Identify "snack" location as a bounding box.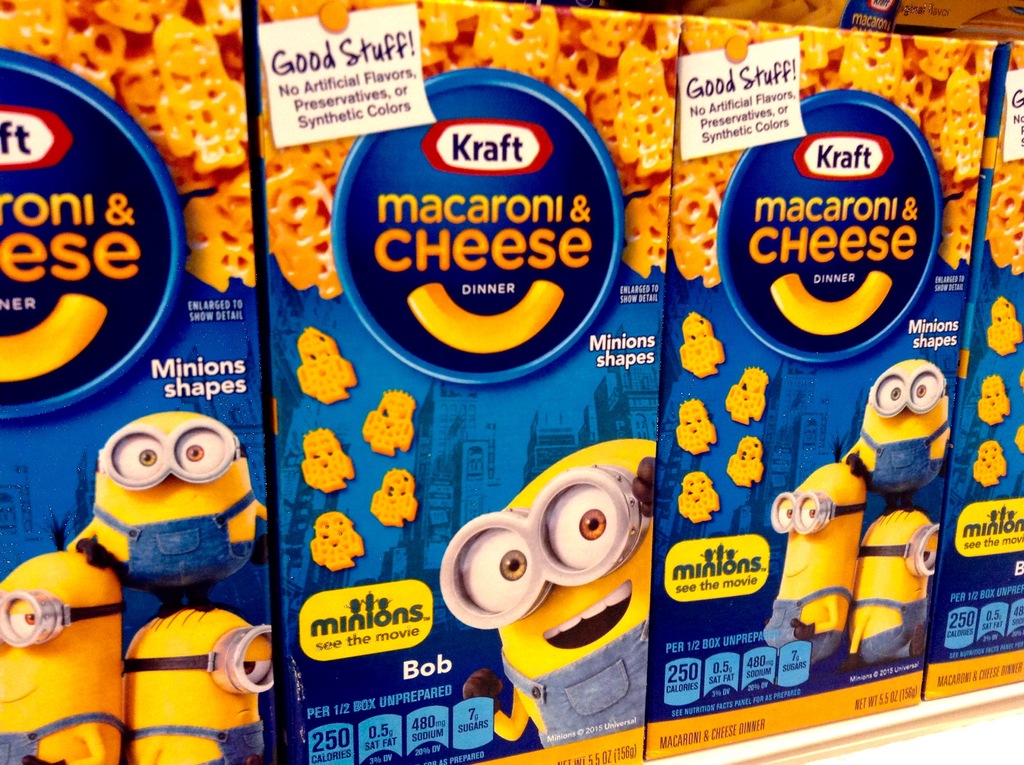
box=[674, 51, 979, 755].
